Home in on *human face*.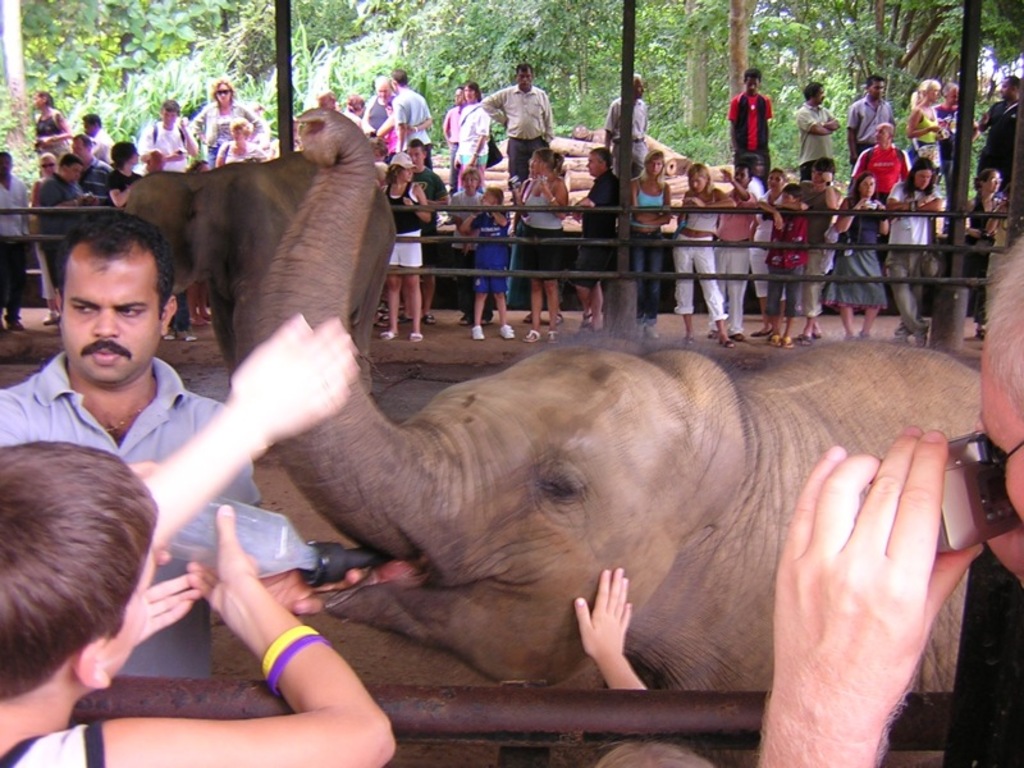
Homed in at {"left": 219, "top": 79, "right": 233, "bottom": 102}.
